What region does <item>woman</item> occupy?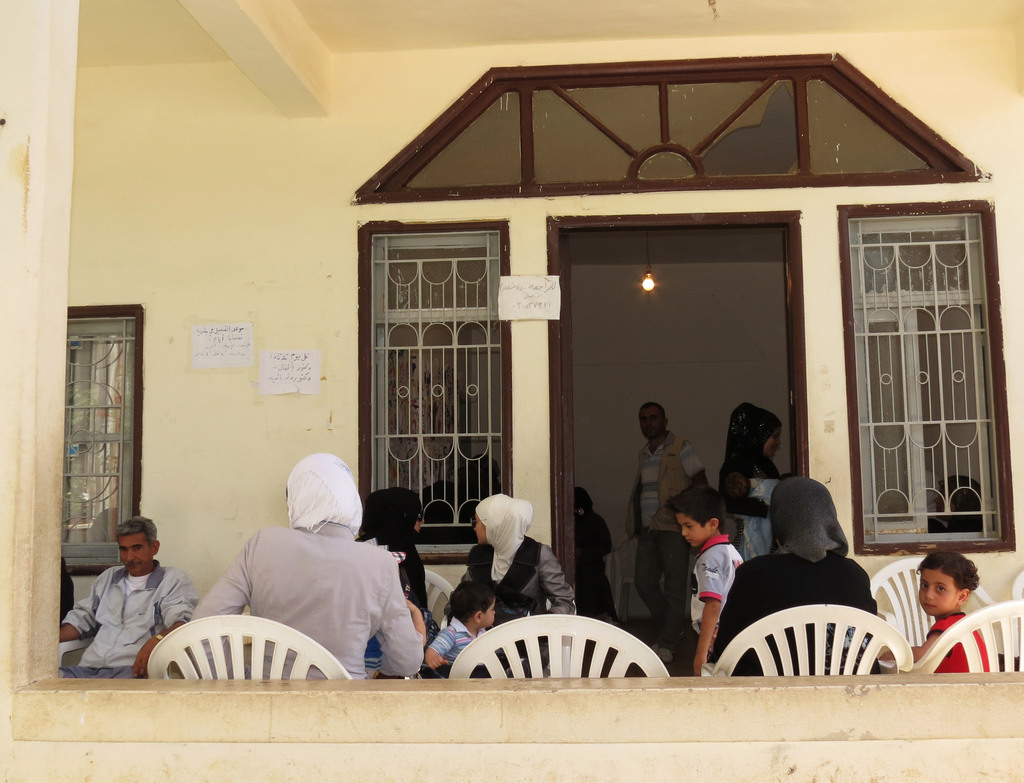
[717, 402, 792, 525].
